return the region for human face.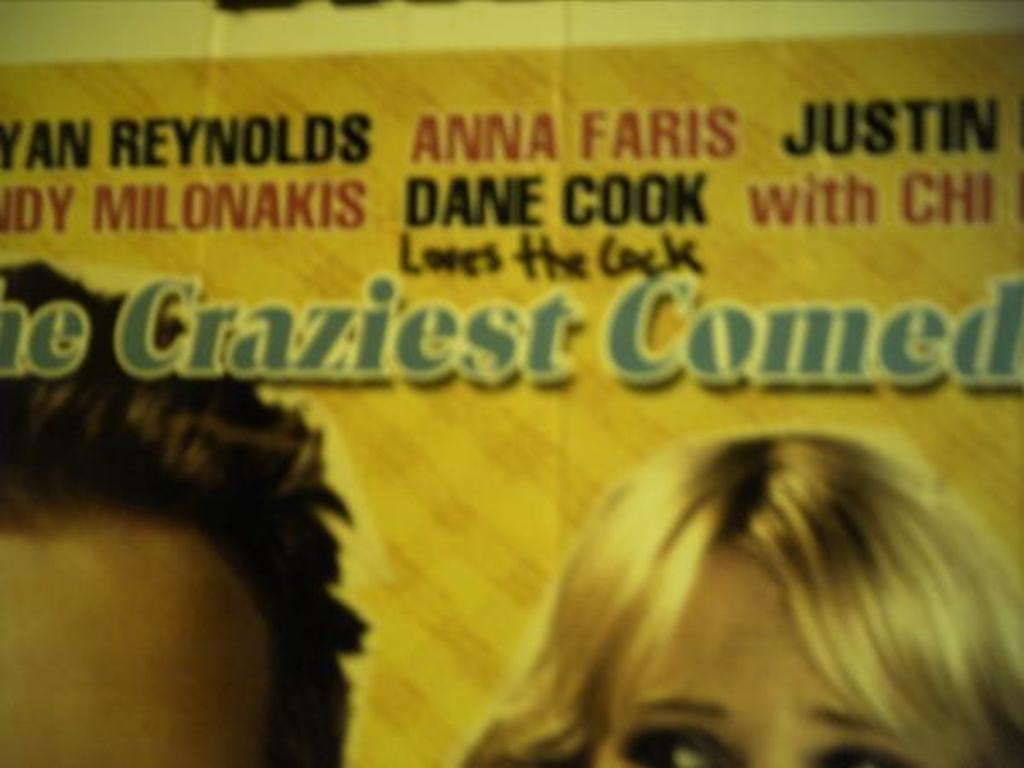
bbox=[596, 544, 927, 766].
